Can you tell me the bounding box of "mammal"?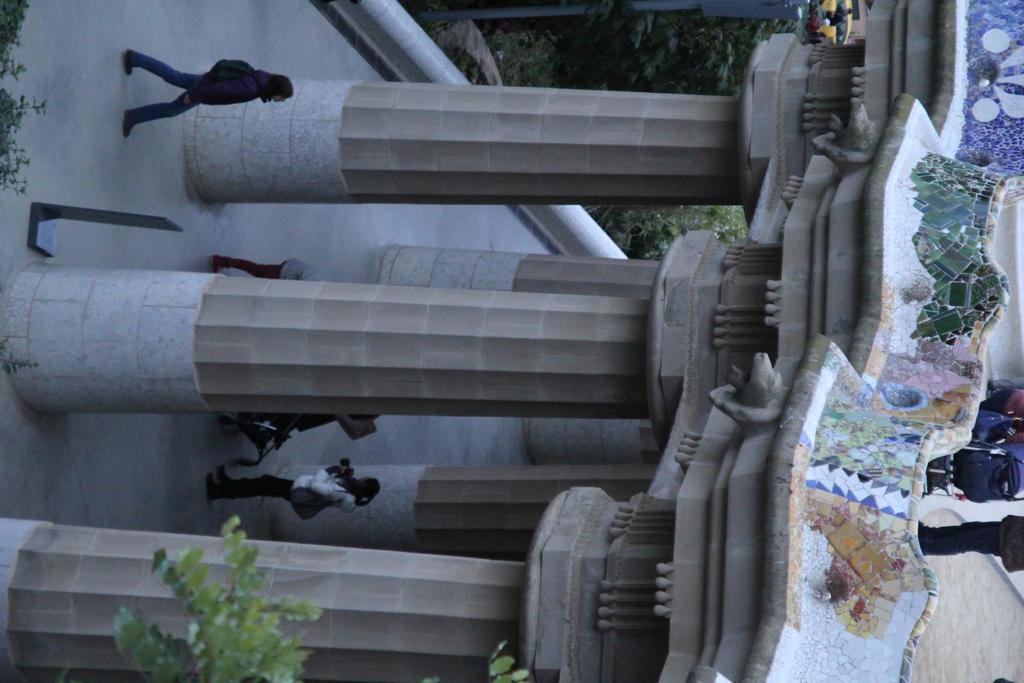
region(112, 38, 291, 122).
